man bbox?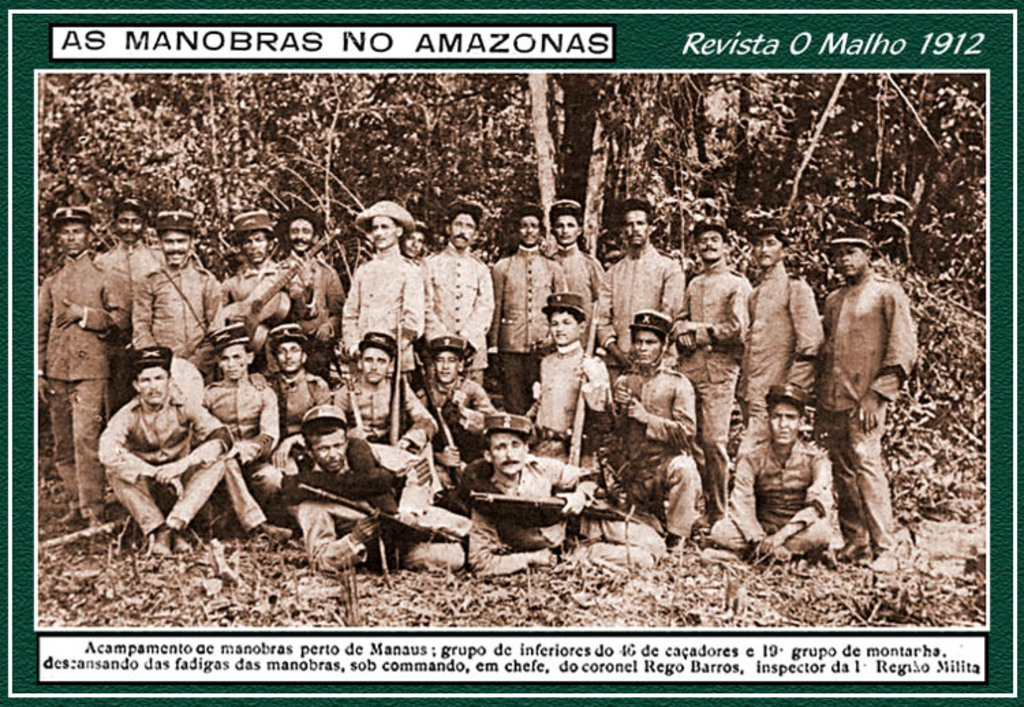
BBox(603, 197, 679, 364)
